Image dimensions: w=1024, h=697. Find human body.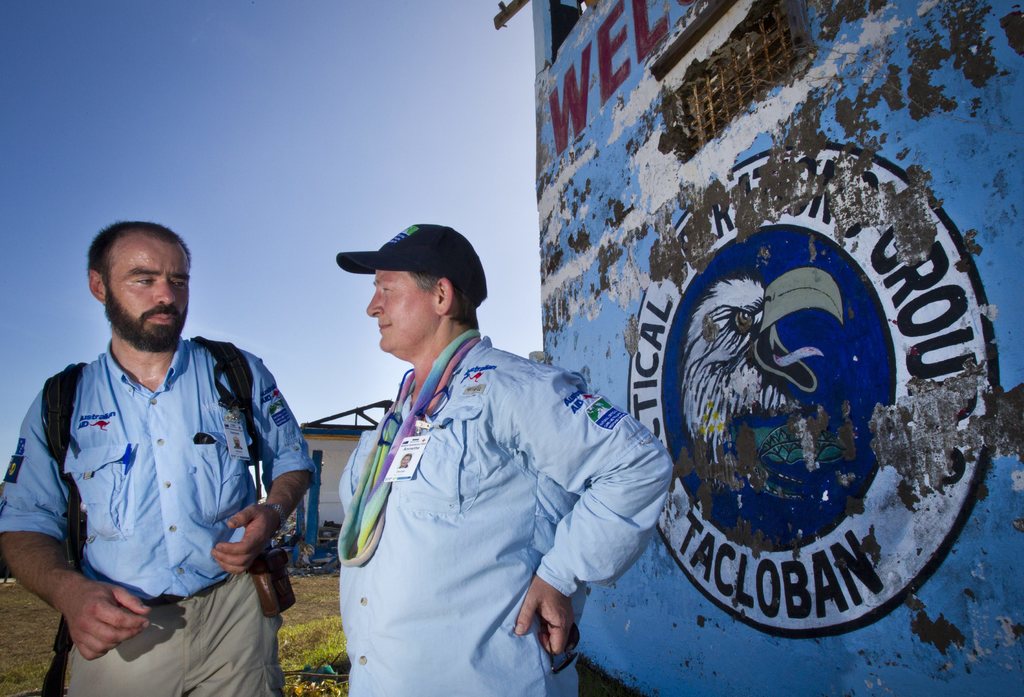
bbox=[10, 219, 305, 694].
